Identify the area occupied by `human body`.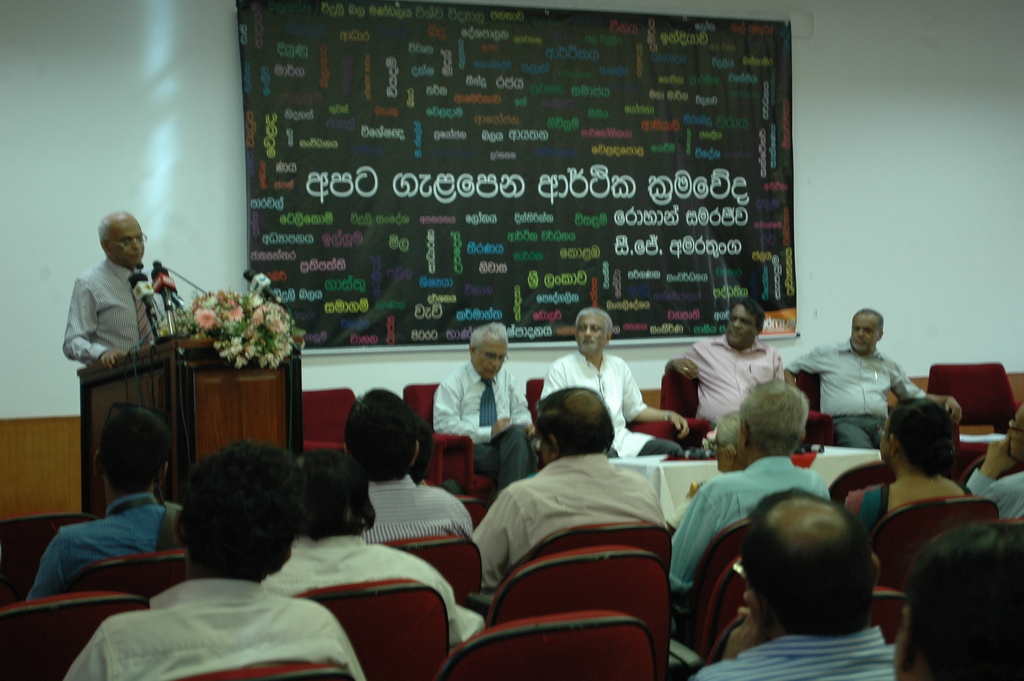
Area: select_region(790, 306, 963, 448).
